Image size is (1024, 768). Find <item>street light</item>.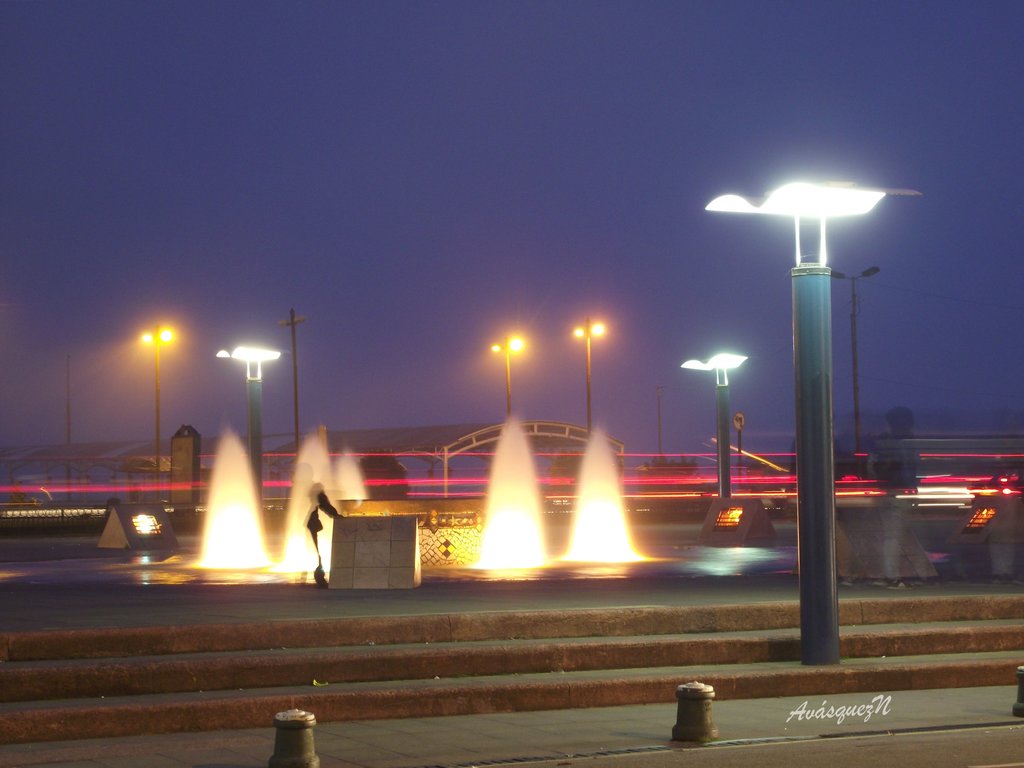
489 330 523 429.
